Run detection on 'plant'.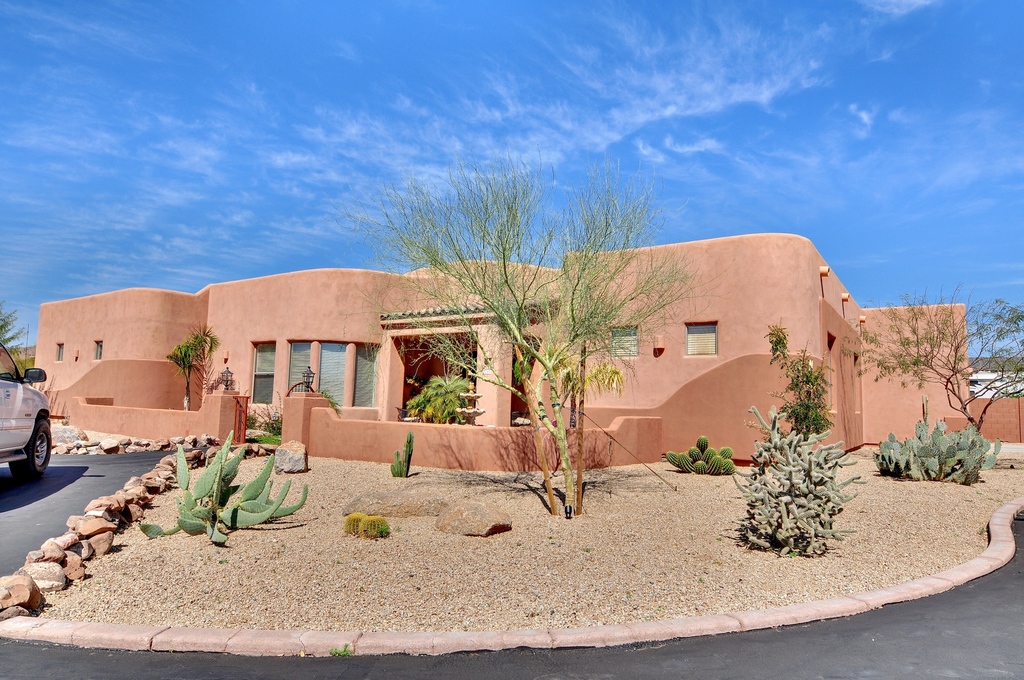
Result: 159,319,223,424.
